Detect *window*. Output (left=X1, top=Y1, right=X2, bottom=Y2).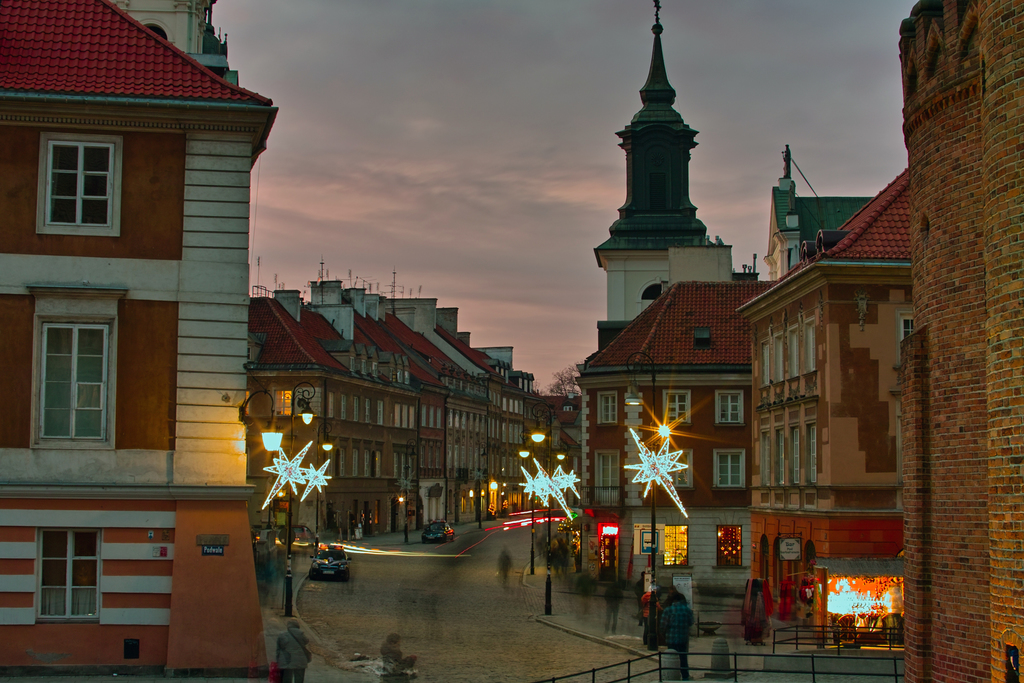
(left=342, top=449, right=347, bottom=478).
